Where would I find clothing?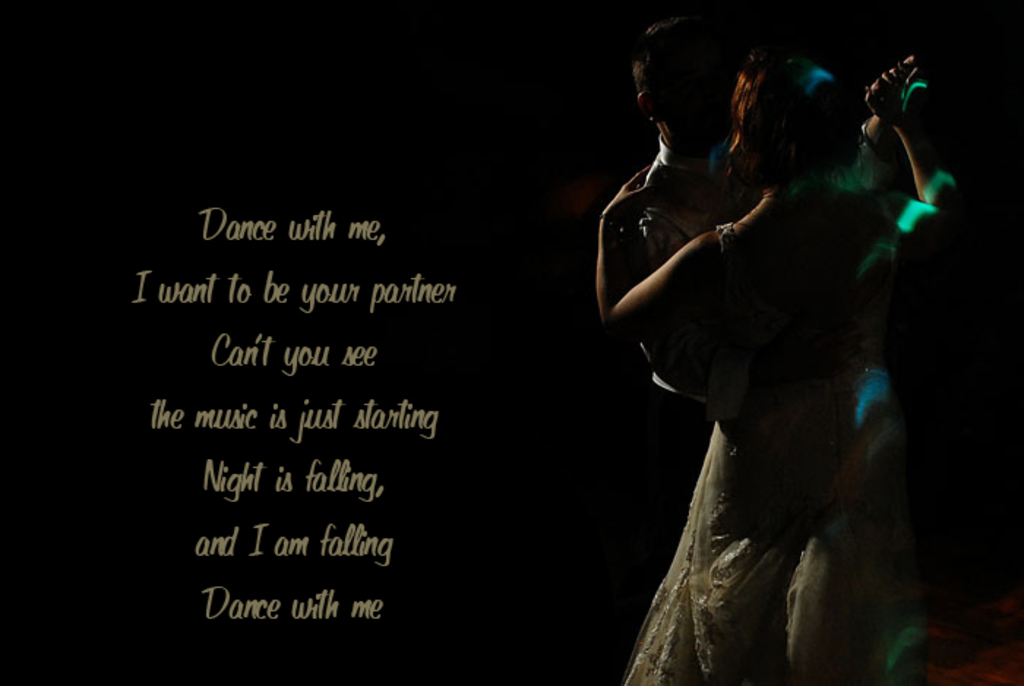
At 617/195/908/685.
